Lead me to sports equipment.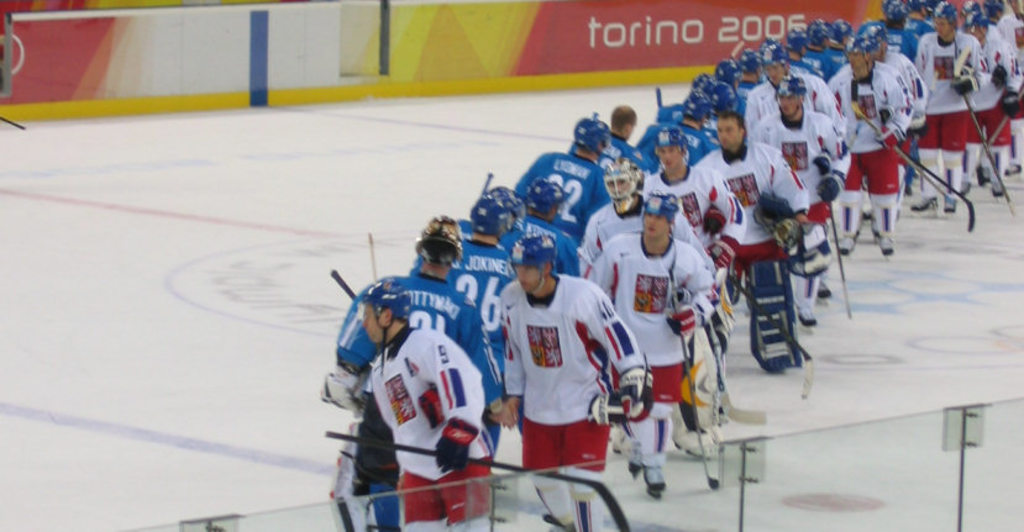
Lead to left=668, top=272, right=725, bottom=496.
